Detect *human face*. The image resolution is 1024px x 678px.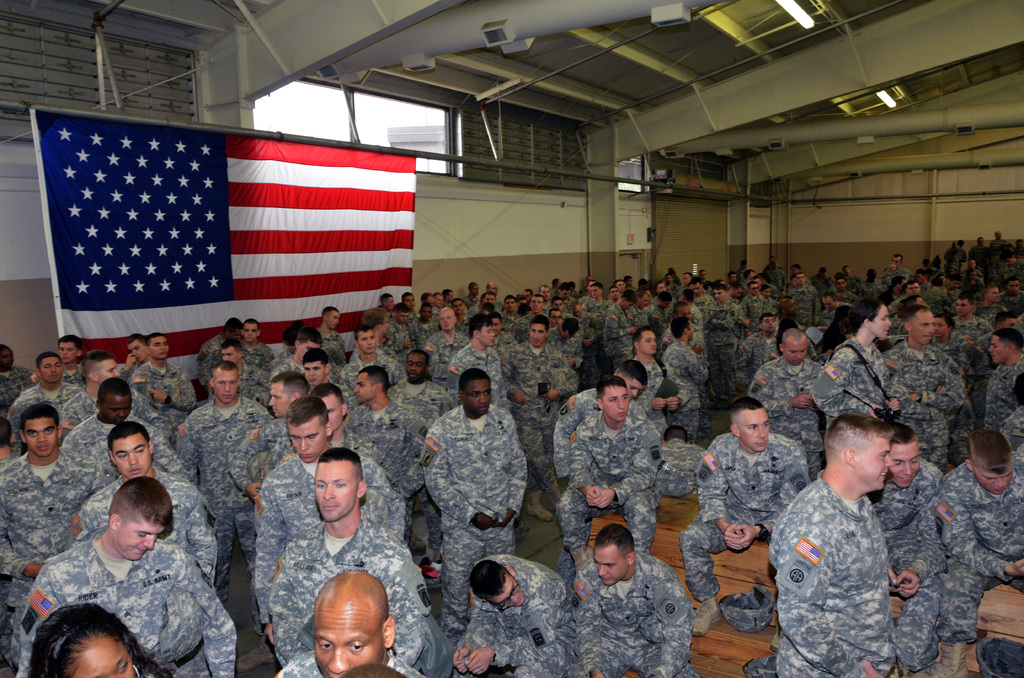
left=785, top=302, right=795, bottom=316.
